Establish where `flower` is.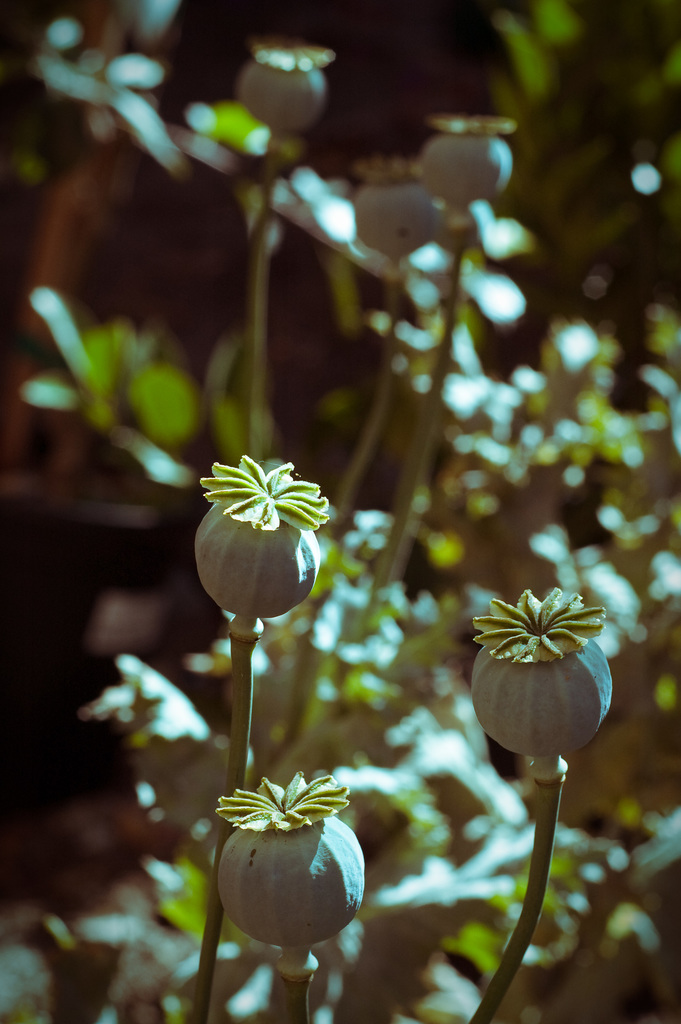
Established at [365,153,455,269].
